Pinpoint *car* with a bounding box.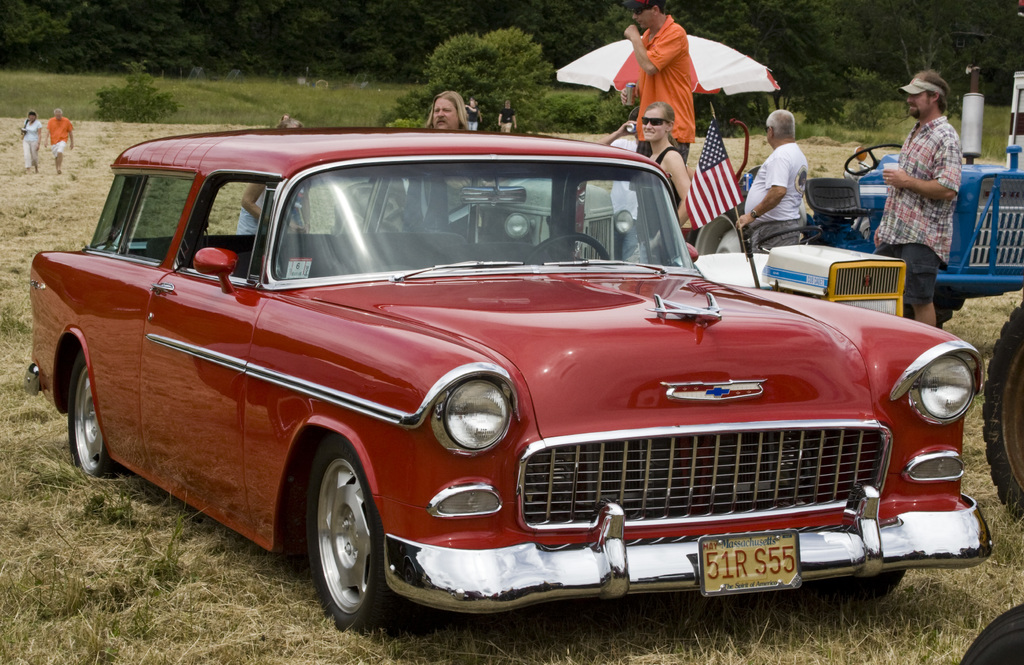
(x1=20, y1=126, x2=994, y2=637).
